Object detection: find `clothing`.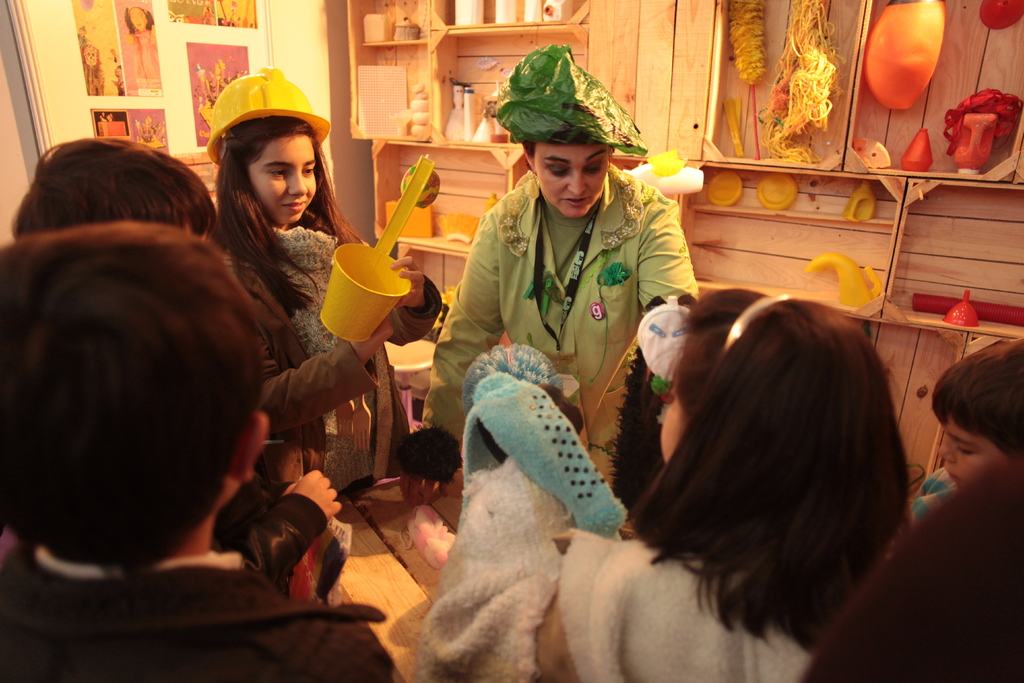
(414,457,811,682).
